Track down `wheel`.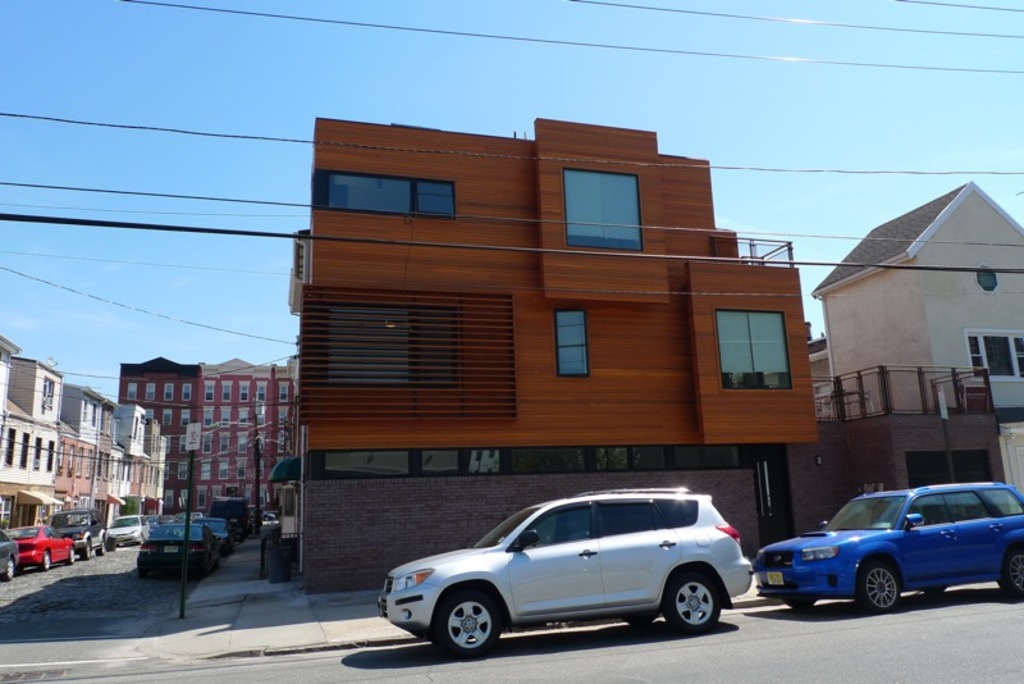
Tracked to BBox(99, 537, 106, 557).
